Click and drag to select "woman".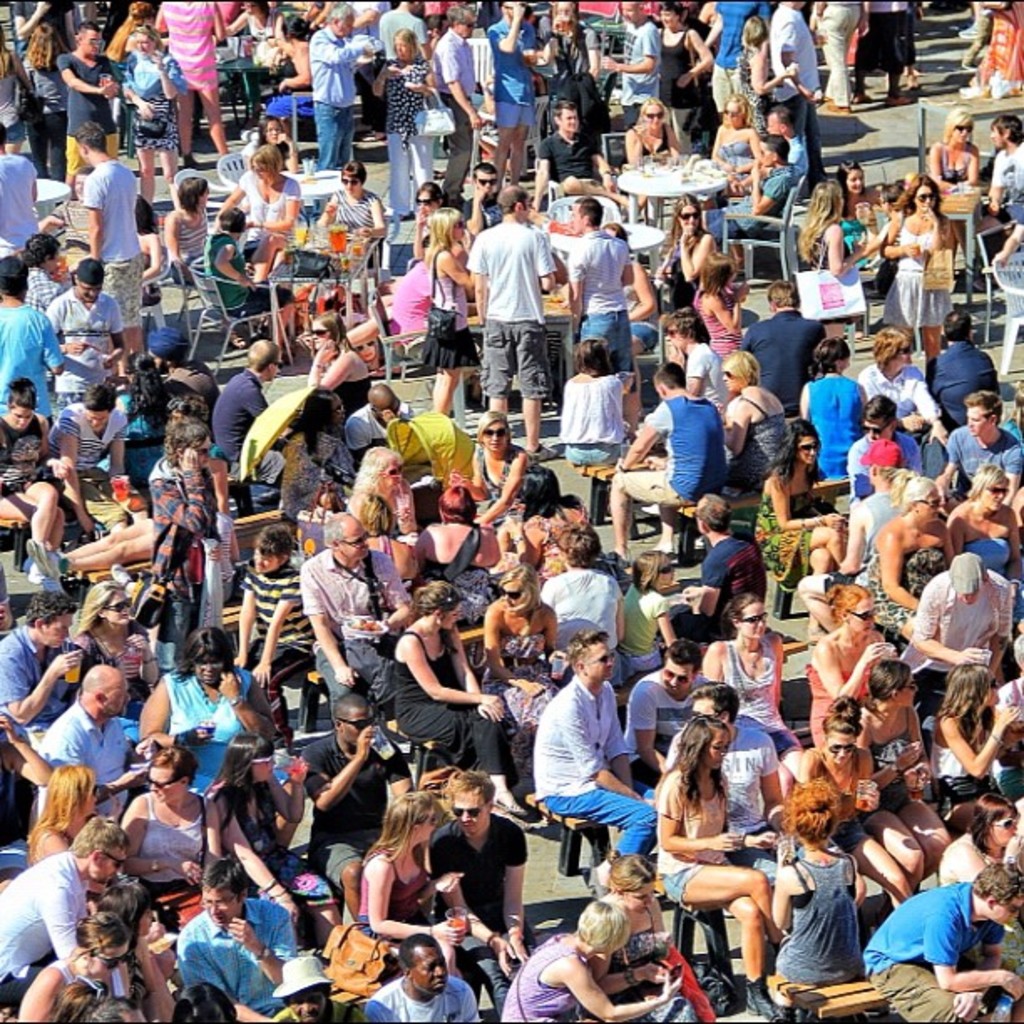
Selection: bbox(597, 840, 714, 1022).
